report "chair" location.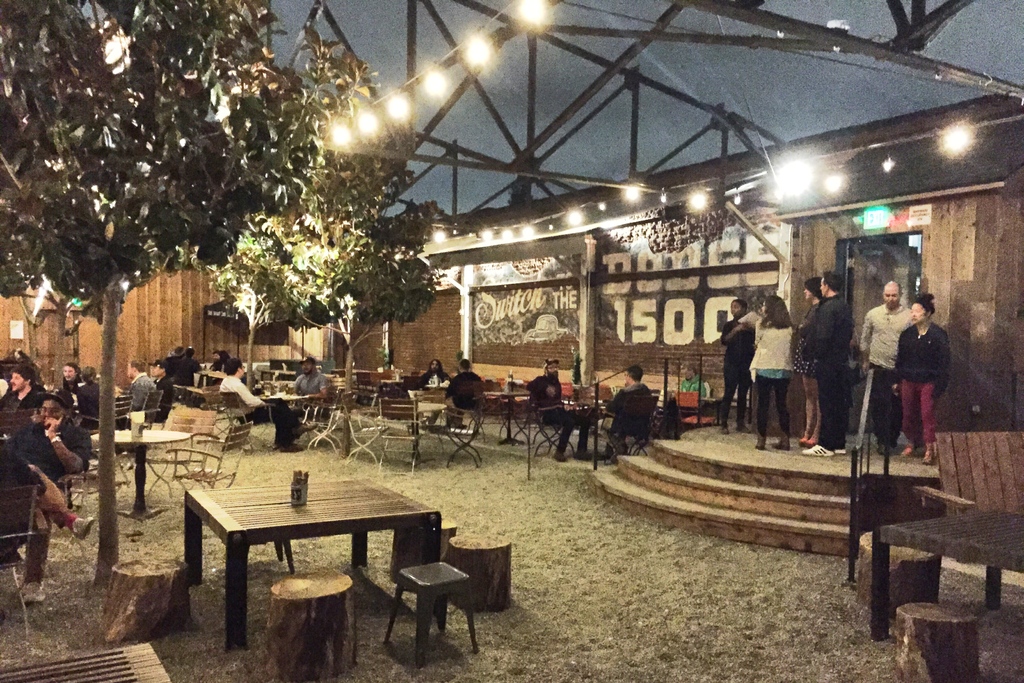
Report: x1=218 y1=388 x2=273 y2=449.
